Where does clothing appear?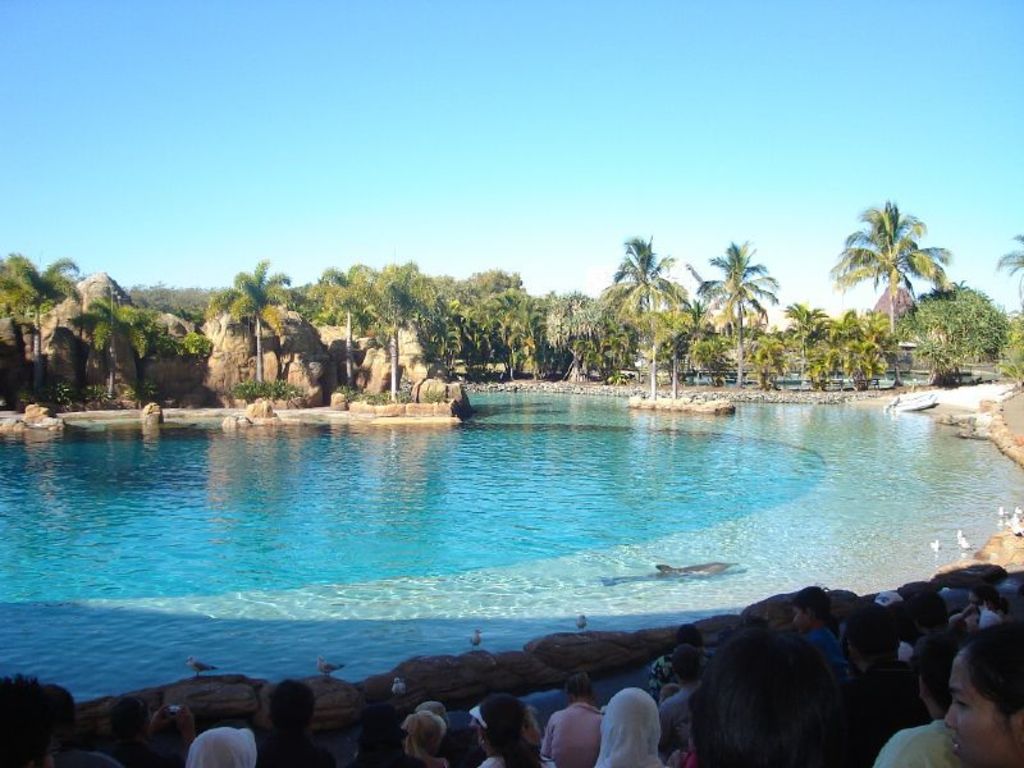
Appears at locate(800, 622, 855, 687).
